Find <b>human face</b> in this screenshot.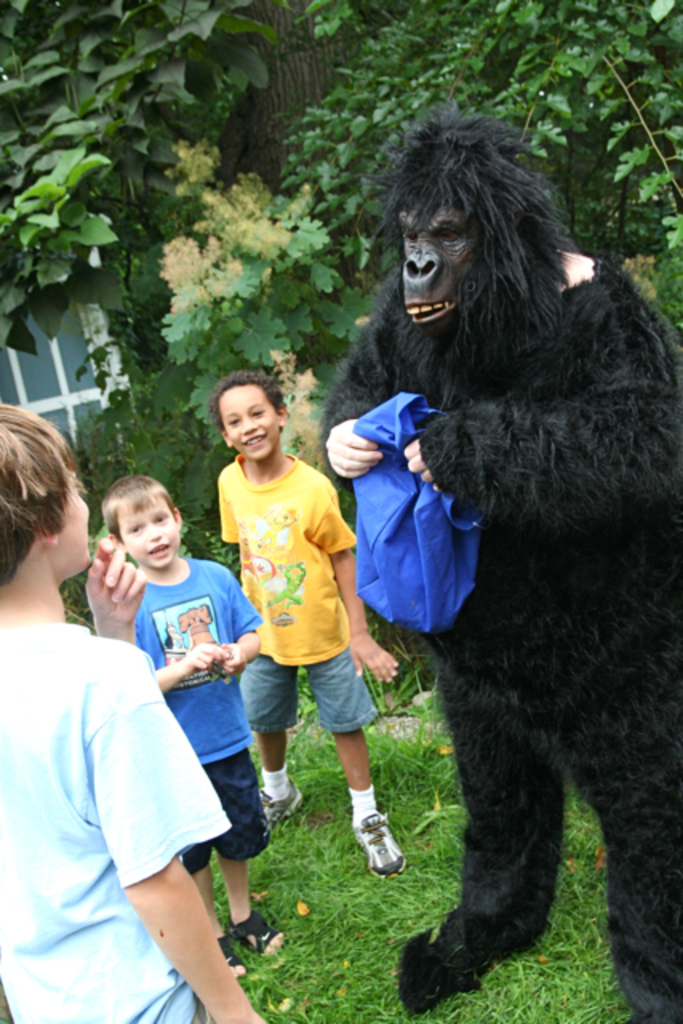
The bounding box for <b>human face</b> is (x1=66, y1=477, x2=91, y2=566).
